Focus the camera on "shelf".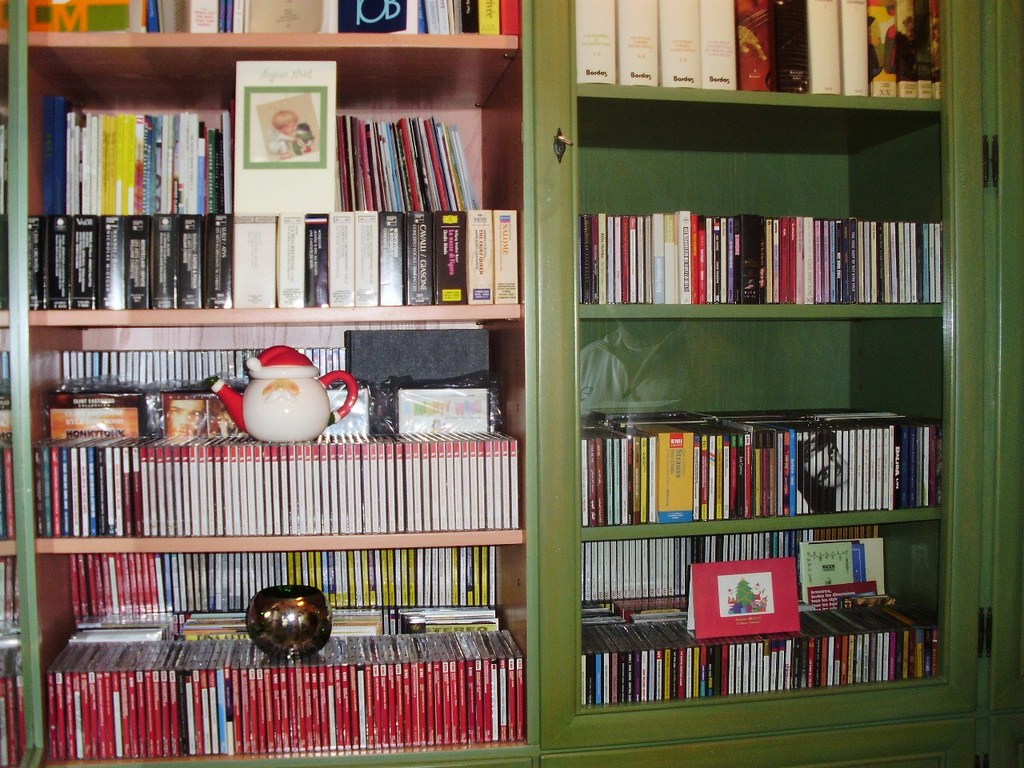
Focus region: pyautogui.locateOnScreen(0, 0, 1023, 767).
